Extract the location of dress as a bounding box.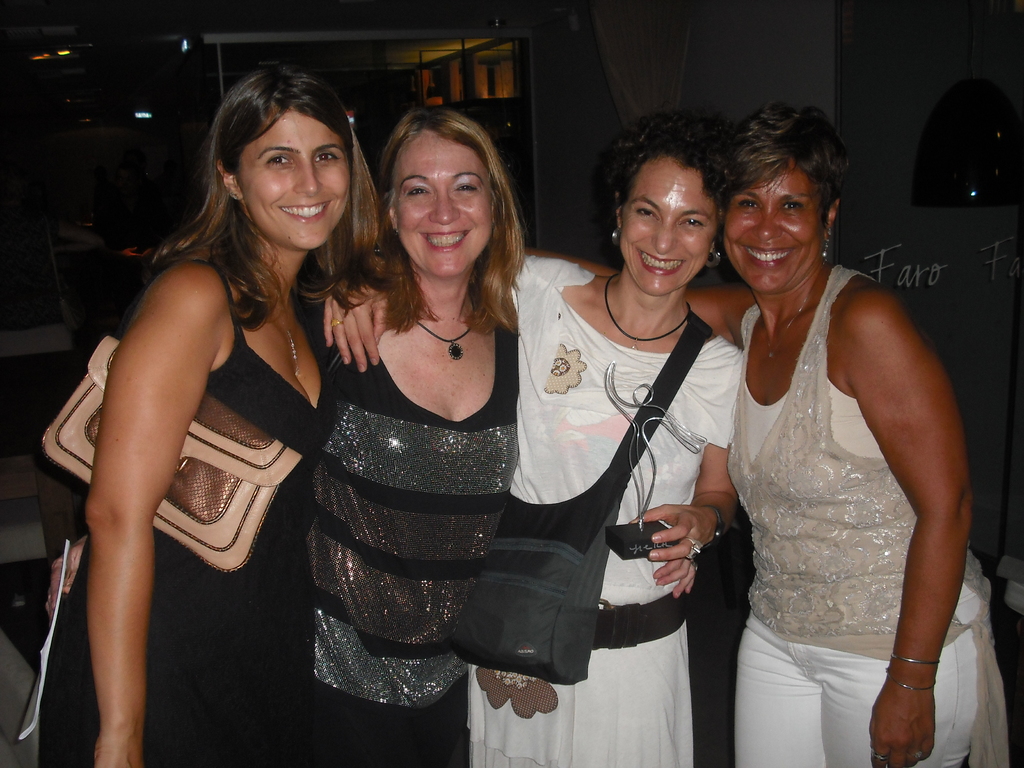
bbox=(466, 253, 744, 767).
